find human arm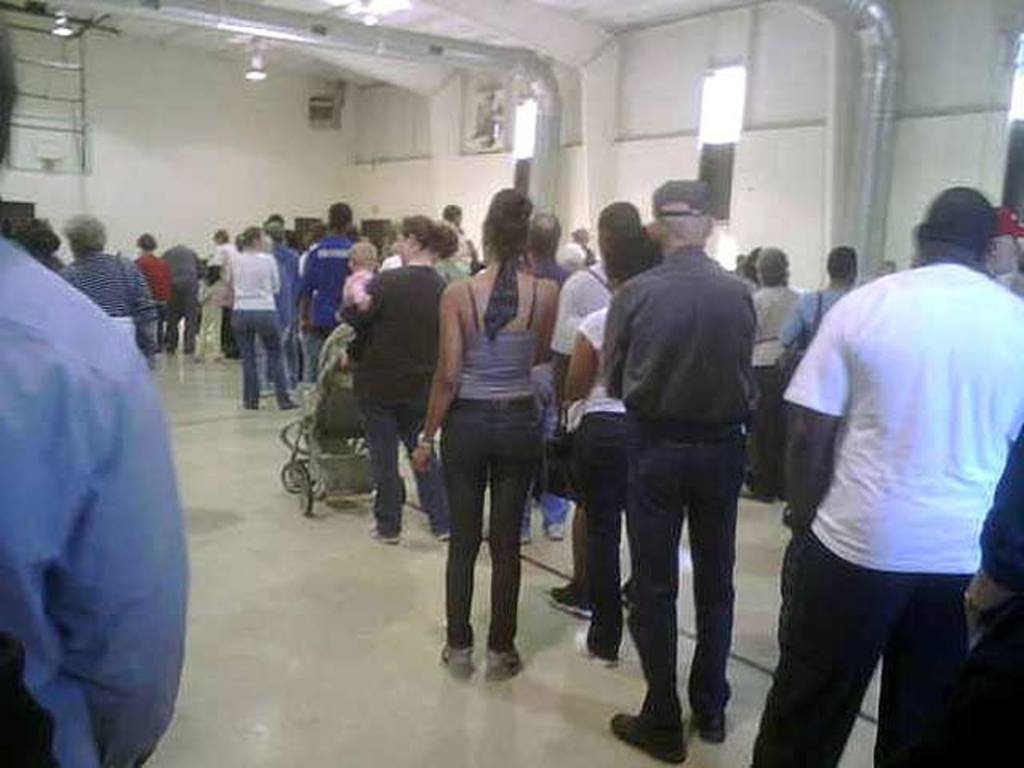
{"x1": 955, "y1": 398, "x2": 1022, "y2": 638}
